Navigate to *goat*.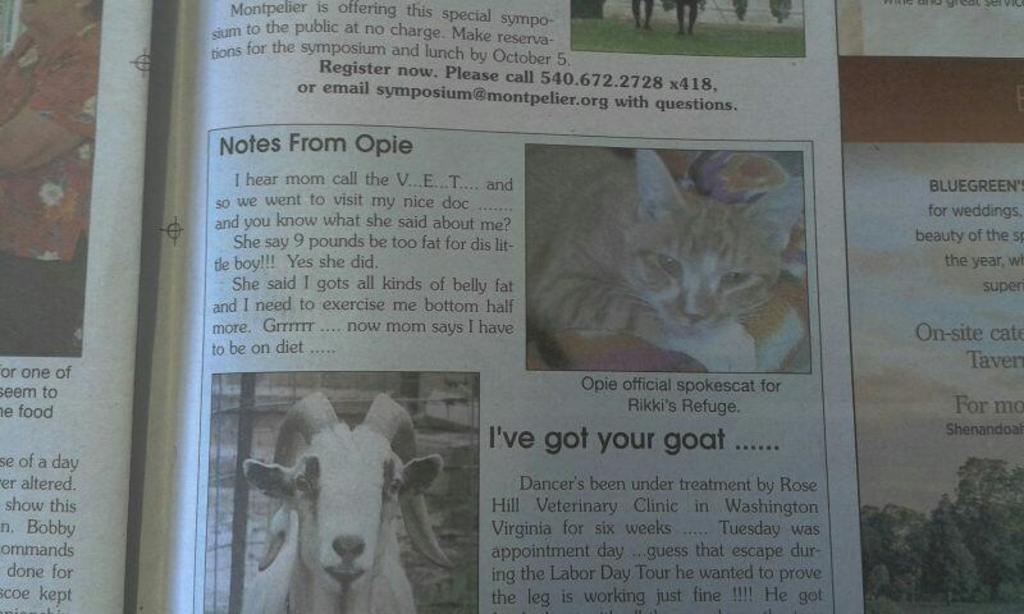
Navigation target: locate(220, 390, 453, 610).
